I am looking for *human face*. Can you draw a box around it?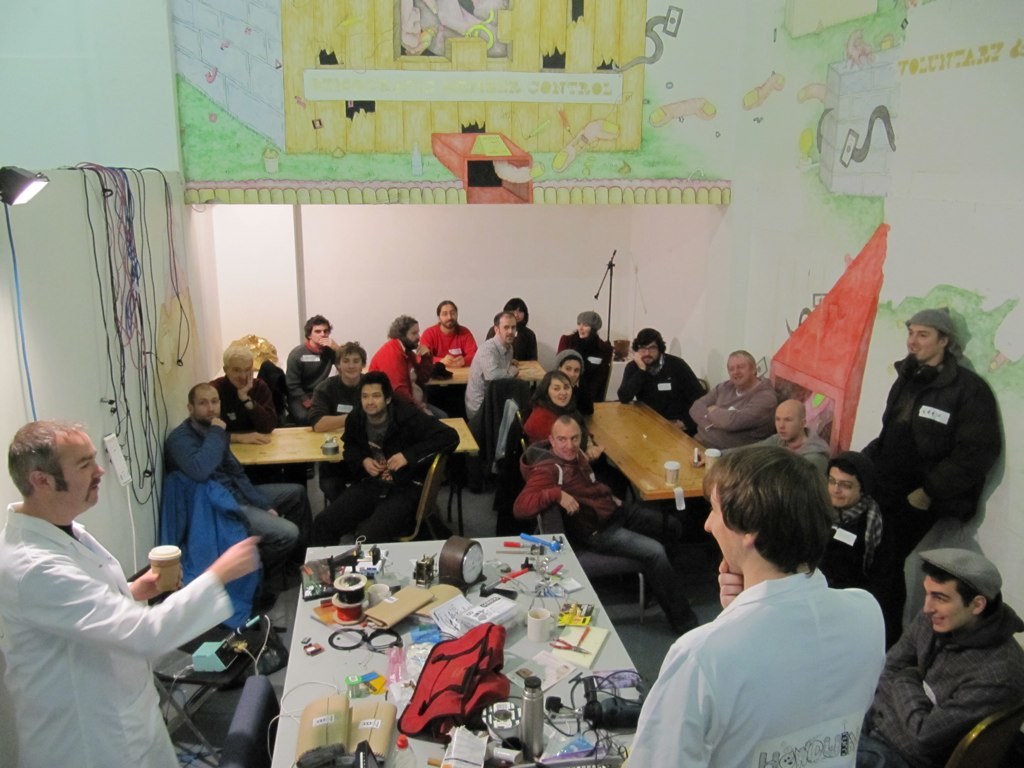
Sure, the bounding box is select_region(437, 304, 456, 330).
